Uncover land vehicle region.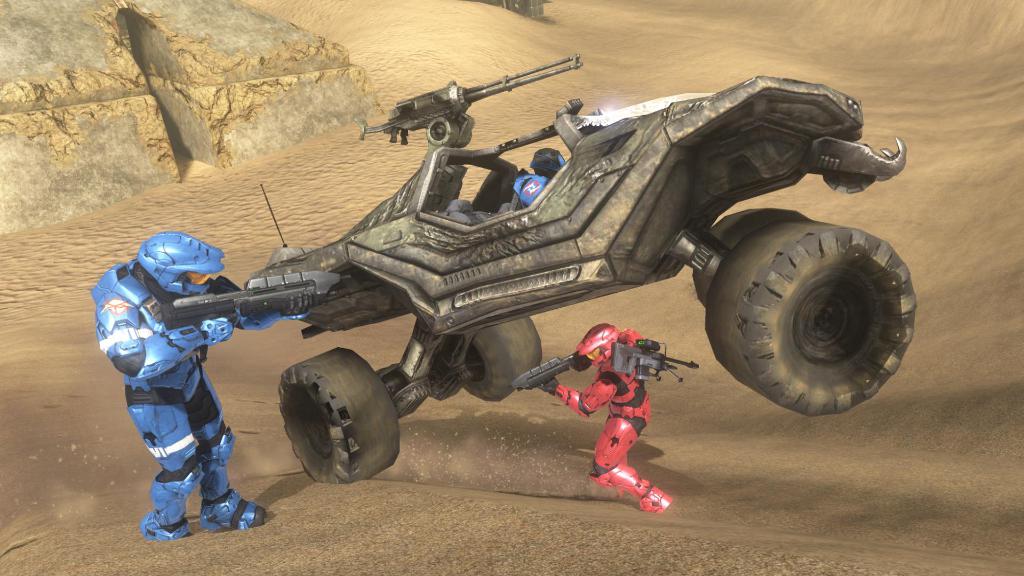
Uncovered: {"left": 124, "top": 66, "right": 932, "bottom": 486}.
